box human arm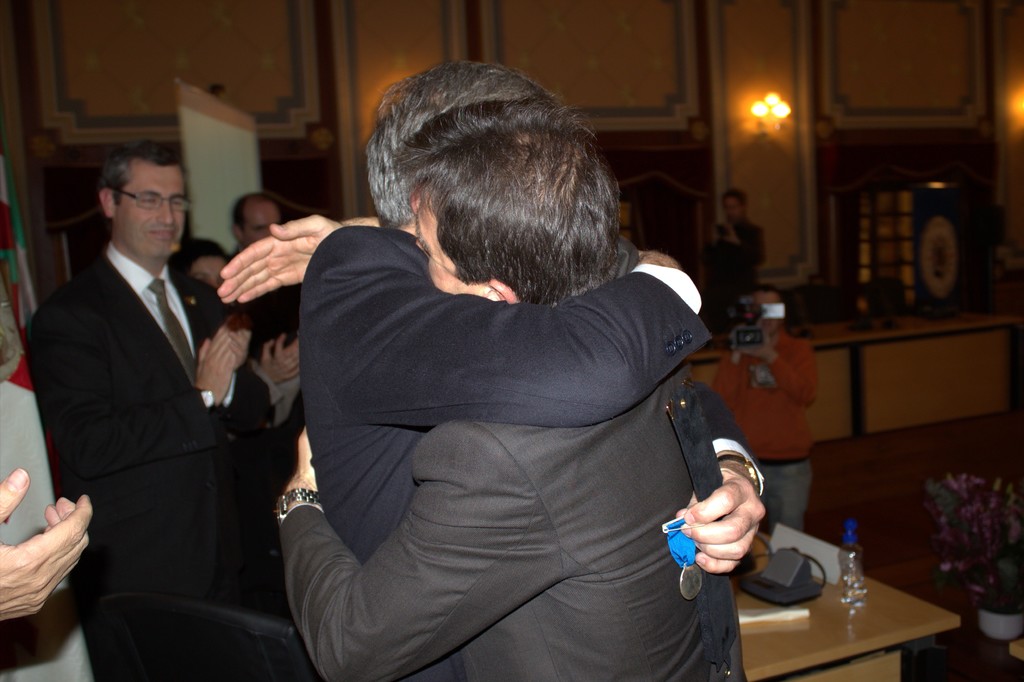
x1=191, y1=320, x2=275, y2=439
